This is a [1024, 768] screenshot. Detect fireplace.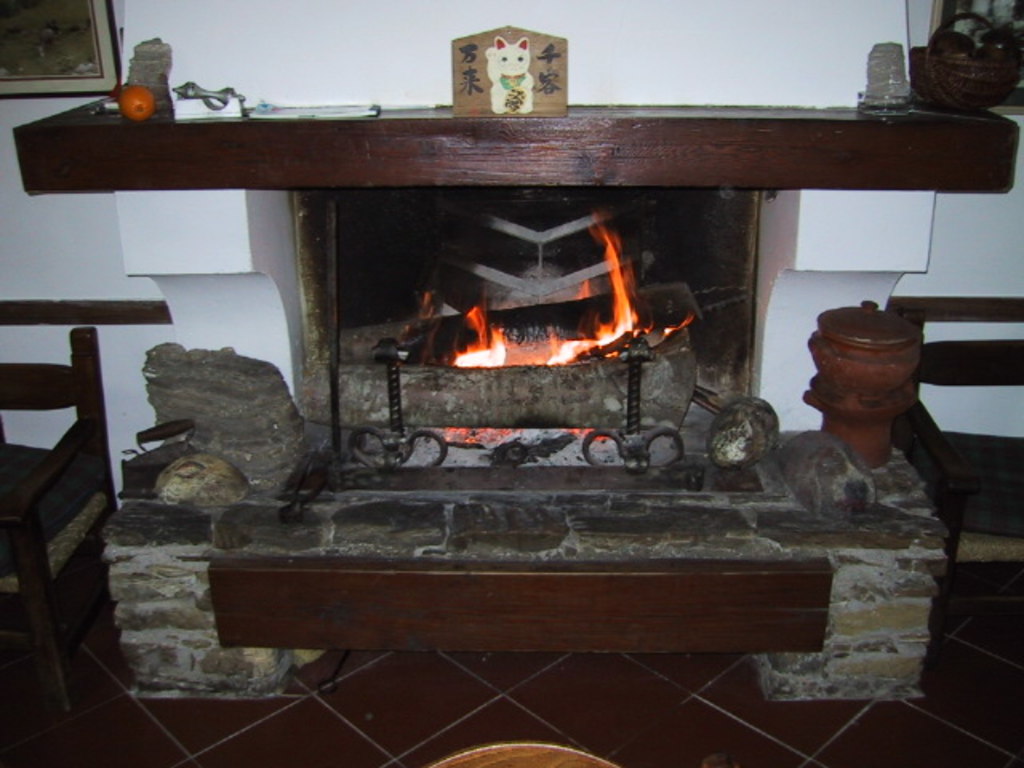
crop(288, 187, 760, 467).
